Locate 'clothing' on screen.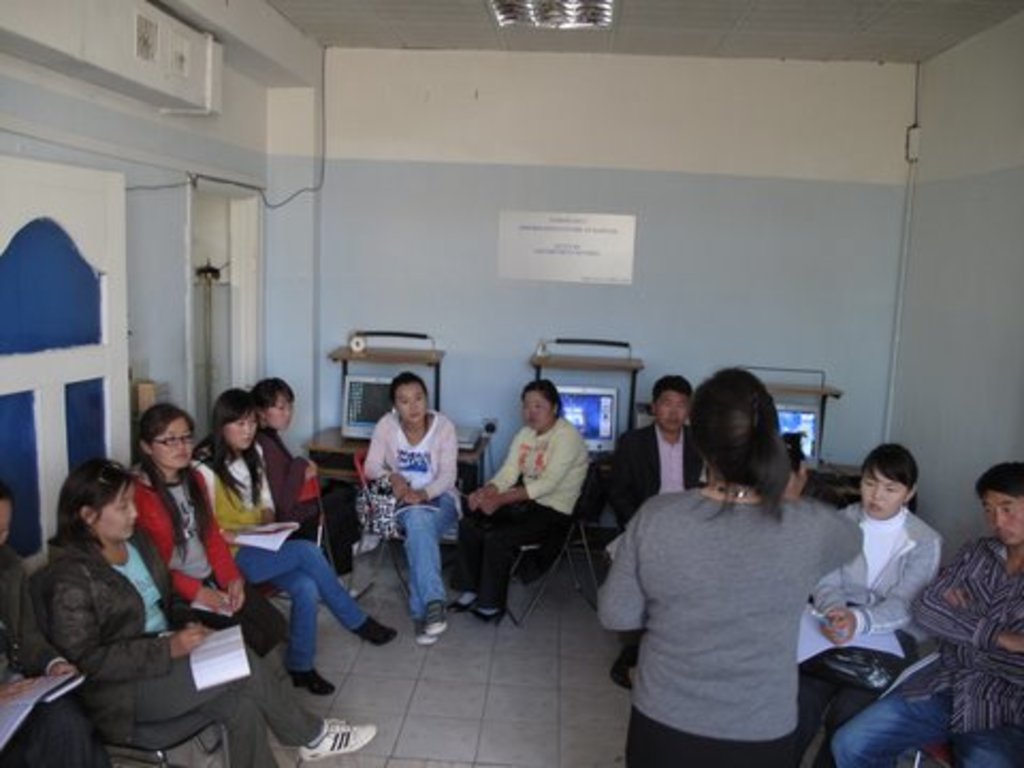
On screen at locate(606, 425, 713, 525).
